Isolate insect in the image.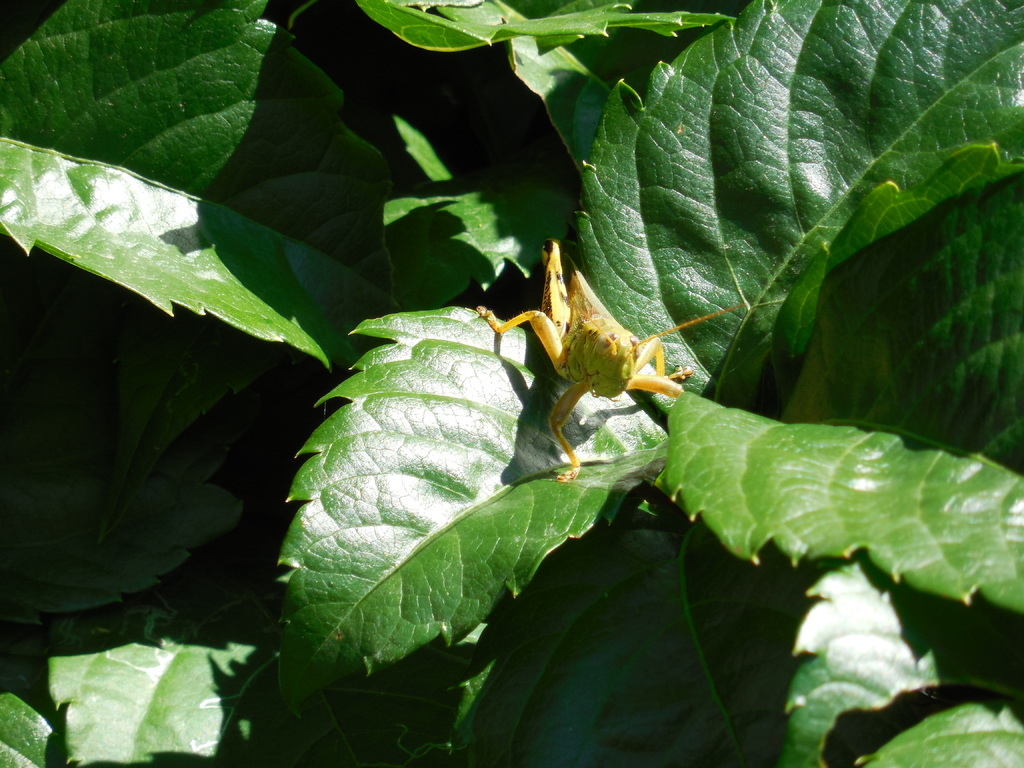
Isolated region: bbox(476, 241, 739, 480).
